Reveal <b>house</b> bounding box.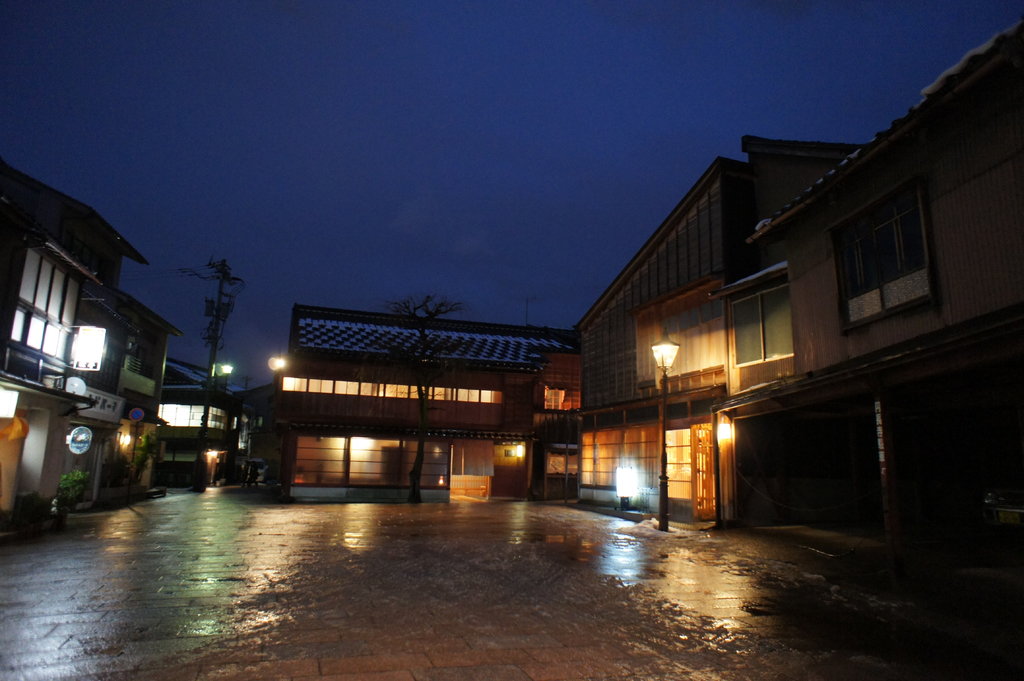
Revealed: 535:335:586:499.
